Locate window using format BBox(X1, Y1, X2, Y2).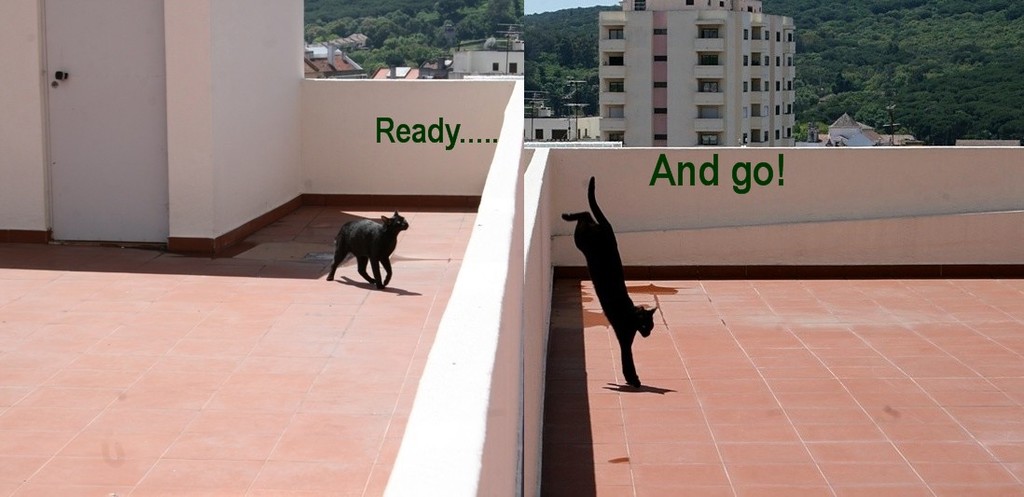
BBox(696, 104, 718, 118).
